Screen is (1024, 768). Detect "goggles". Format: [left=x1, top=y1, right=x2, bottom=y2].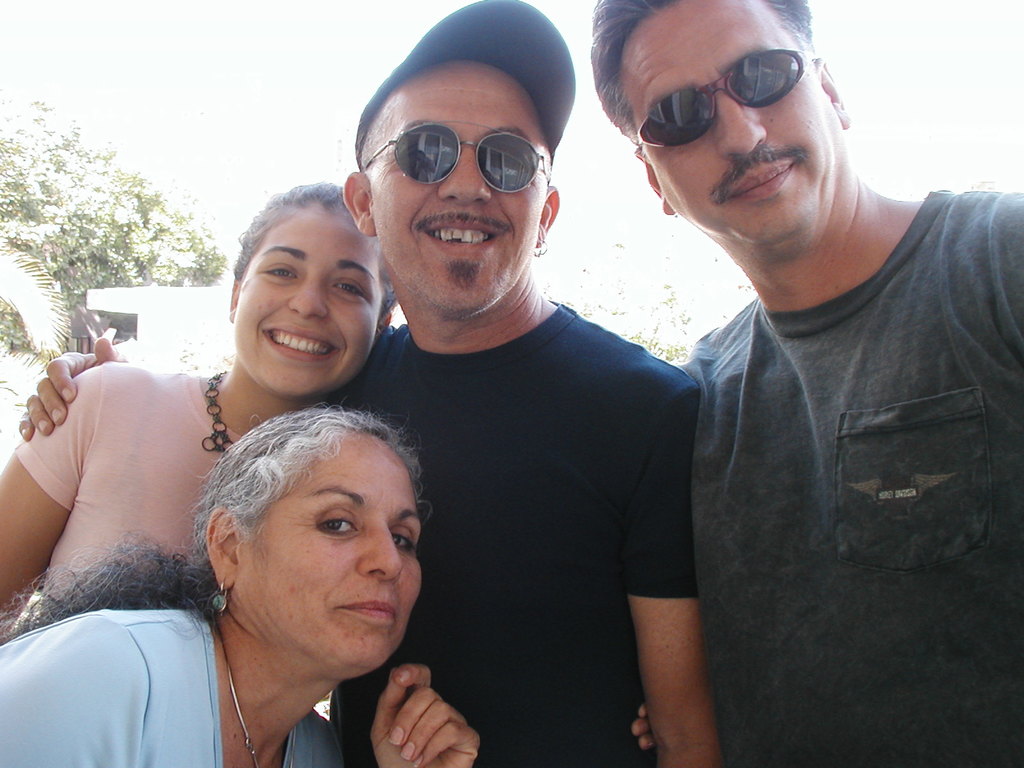
[left=362, top=129, right=566, bottom=204].
